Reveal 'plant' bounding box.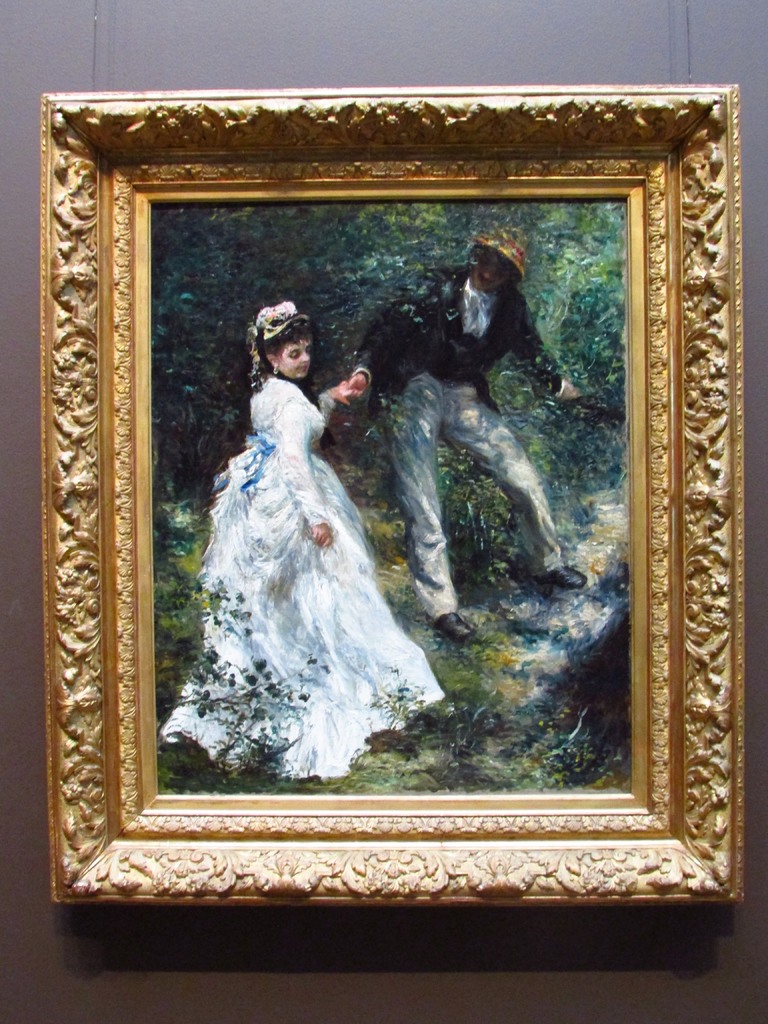
Revealed: [120, 164, 558, 746].
